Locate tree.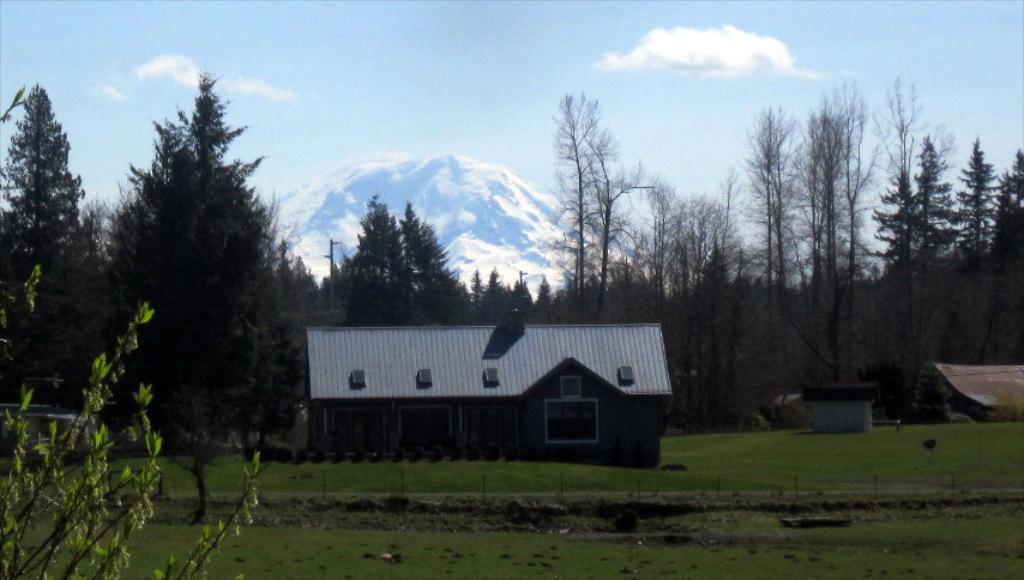
Bounding box: Rect(0, 75, 98, 369).
